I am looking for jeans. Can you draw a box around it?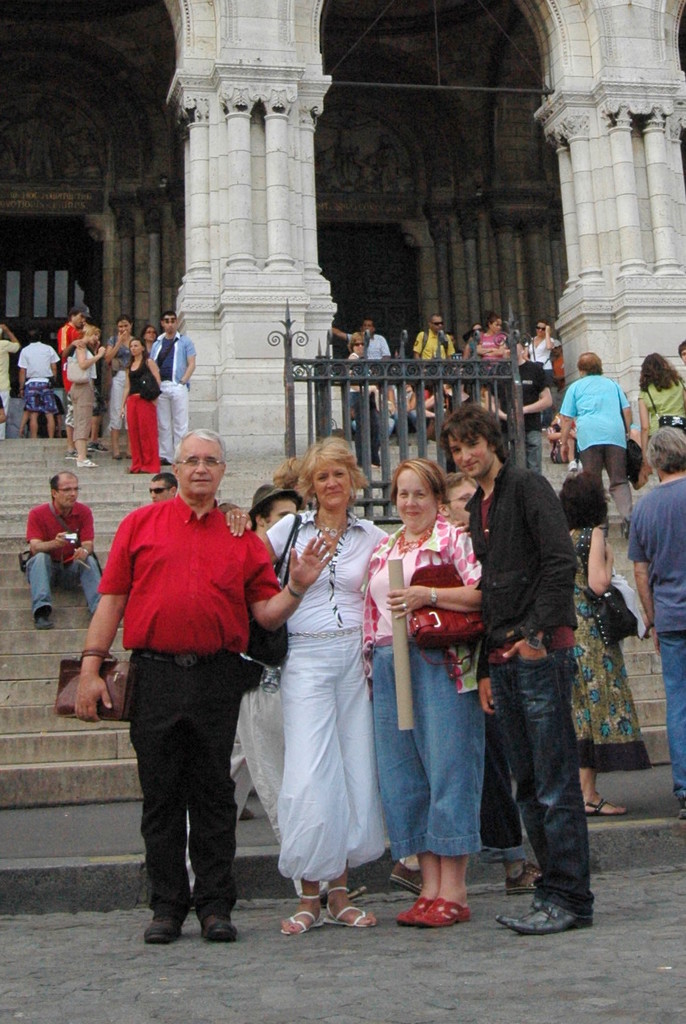
Sure, the bounding box is bbox(484, 651, 590, 914).
